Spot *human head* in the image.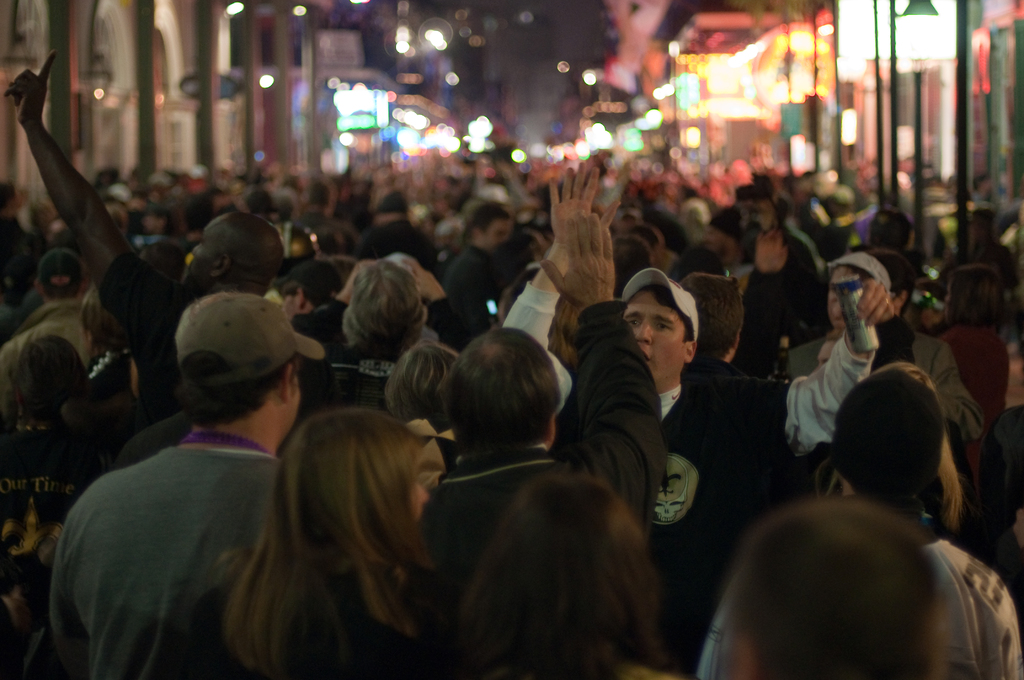
*human head* found at l=337, t=259, r=424, b=368.
